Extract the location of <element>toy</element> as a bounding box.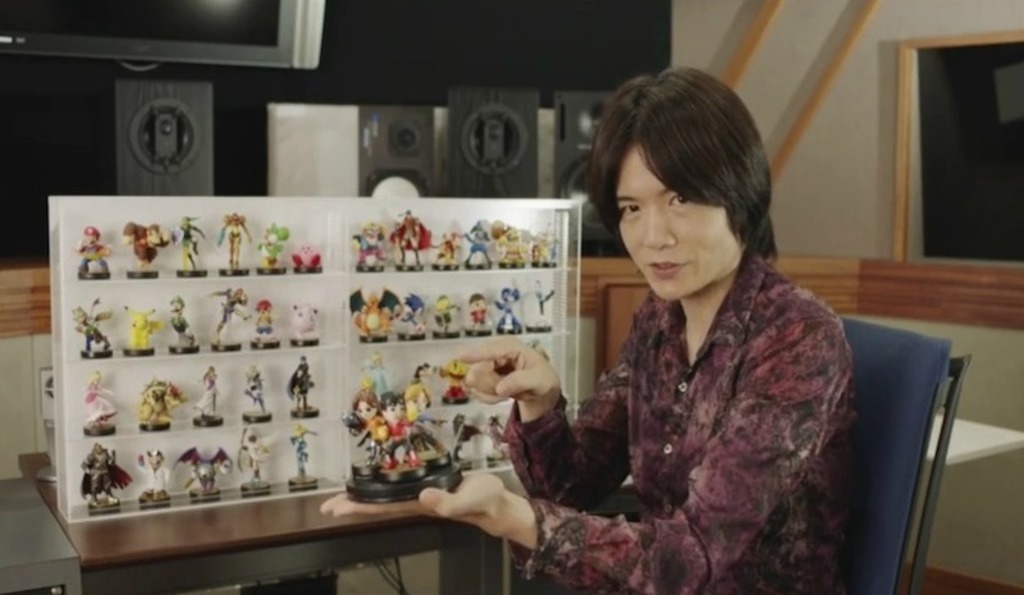
{"x1": 78, "y1": 443, "x2": 131, "y2": 514}.
